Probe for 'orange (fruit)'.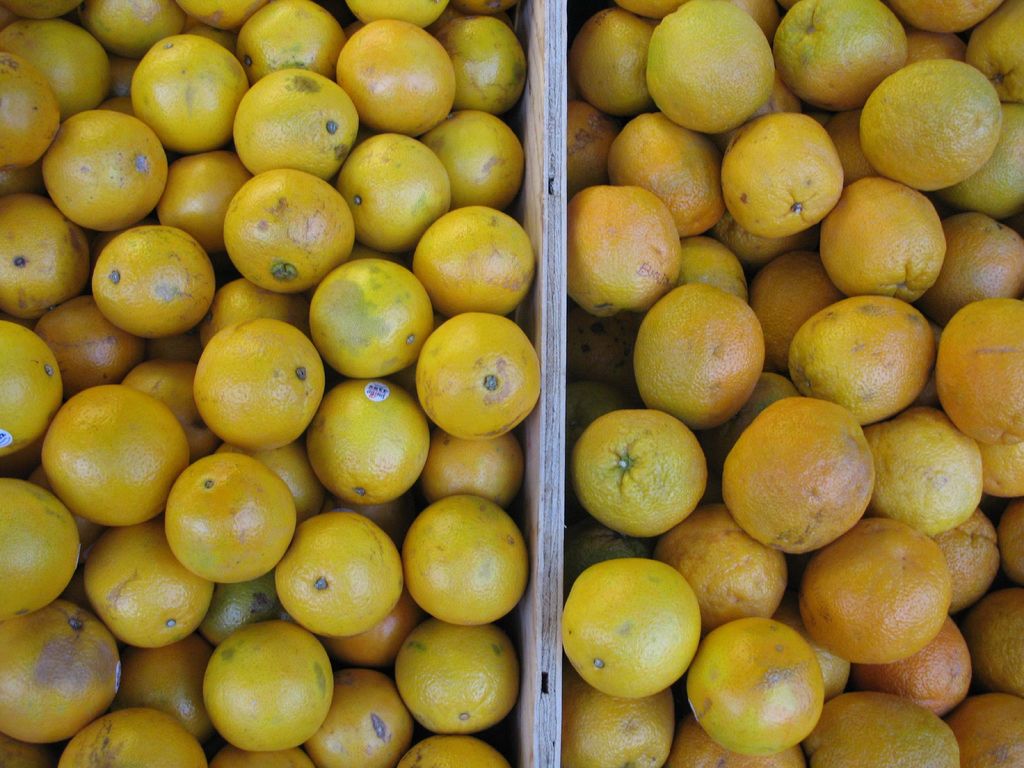
Probe result: (573,410,703,525).
